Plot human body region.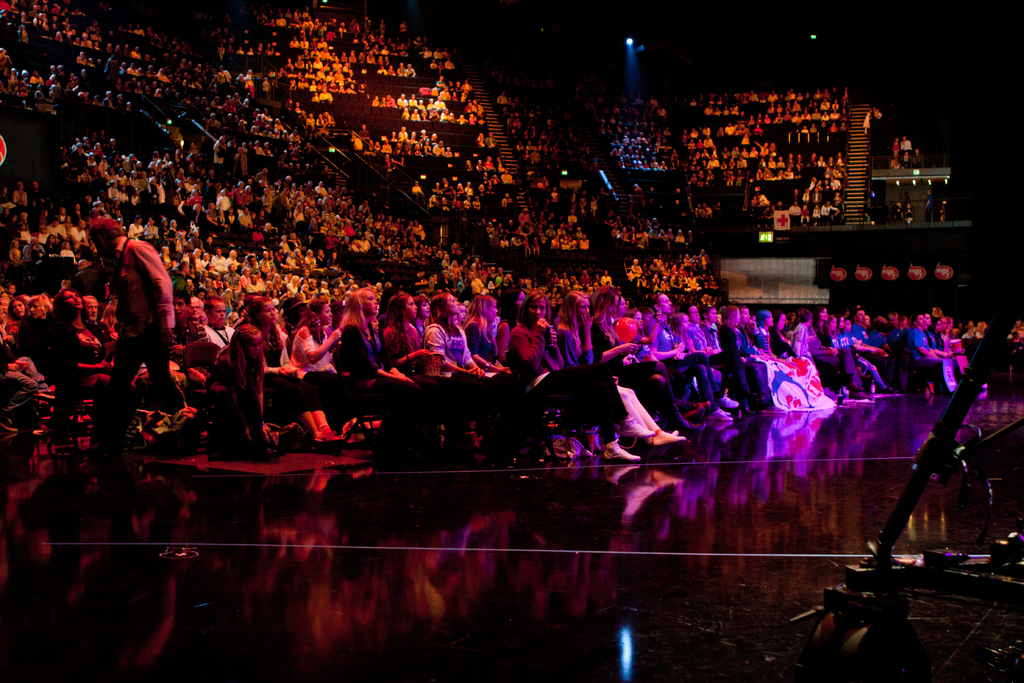
Plotted at [908,308,956,394].
